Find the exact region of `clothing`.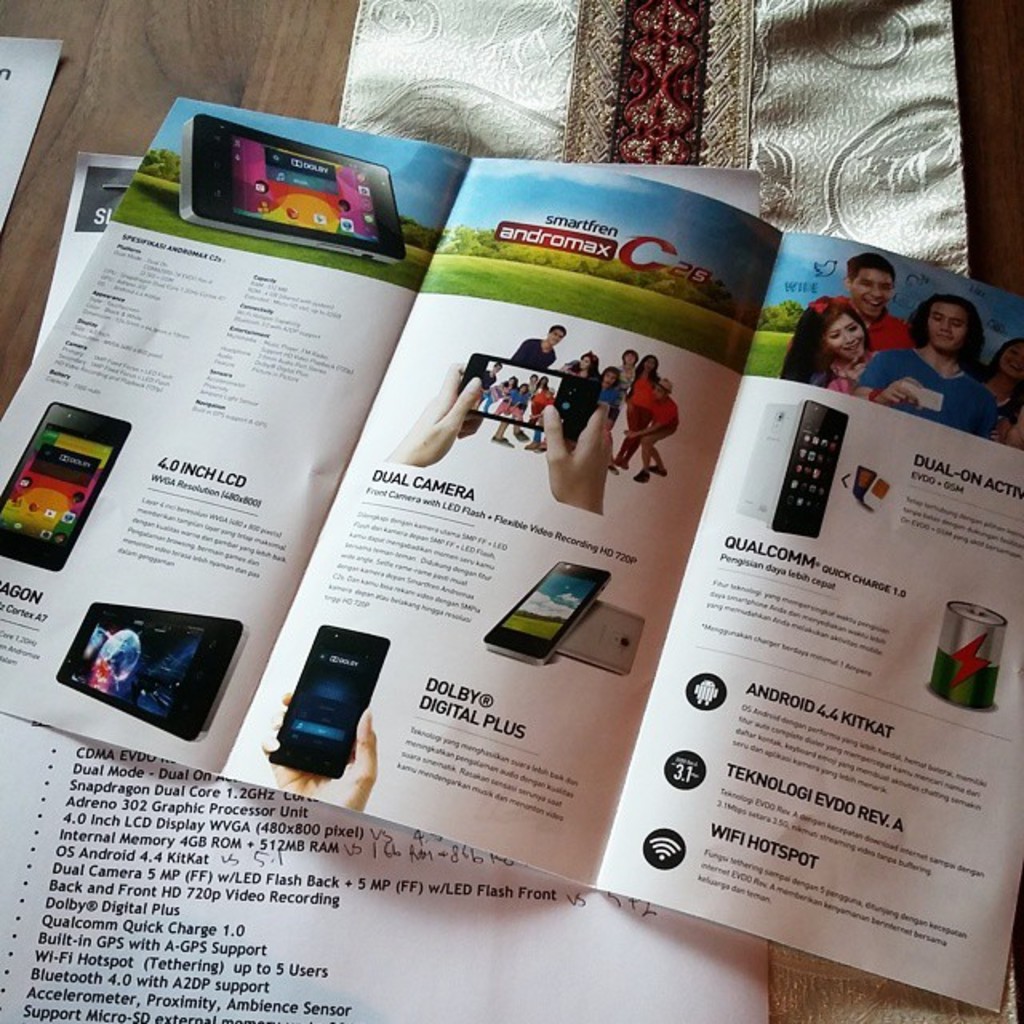
Exact region: bbox(845, 296, 907, 363).
